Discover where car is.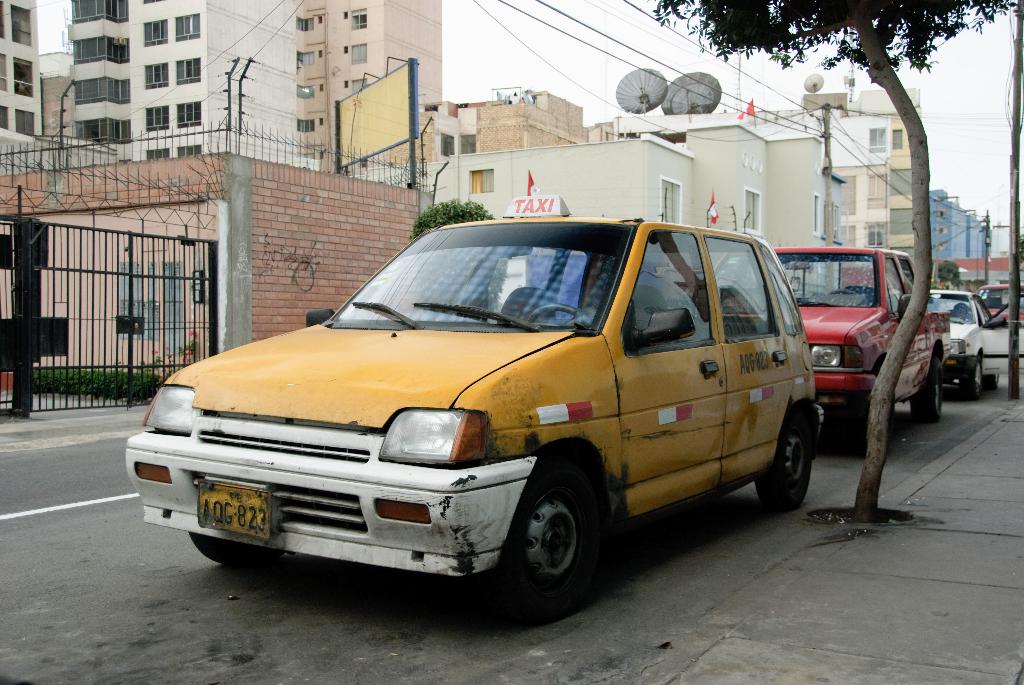
Discovered at (115,198,844,617).
